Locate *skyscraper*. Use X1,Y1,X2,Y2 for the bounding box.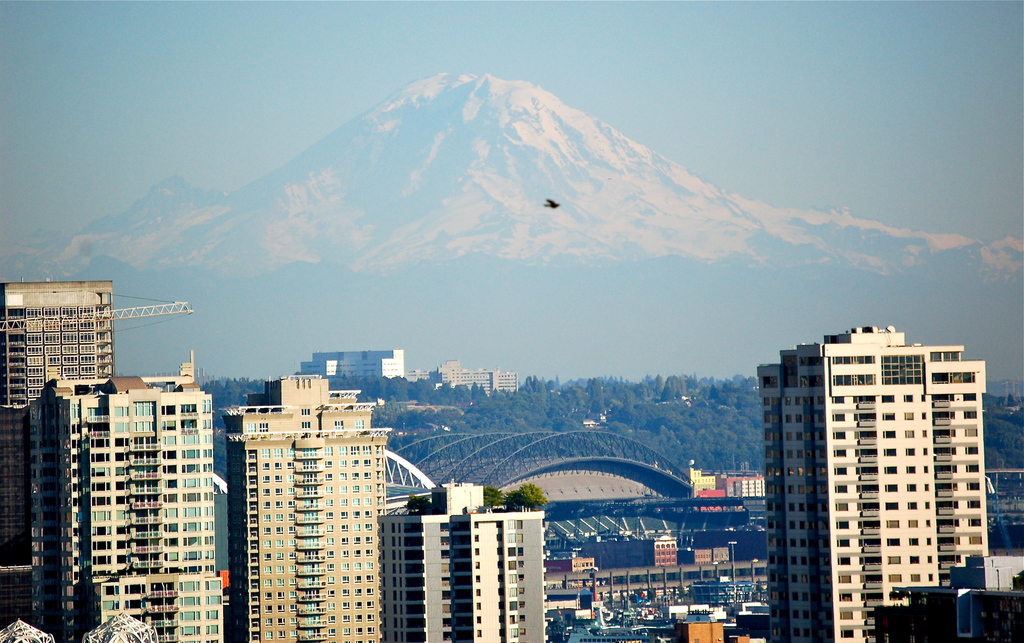
1,278,123,628.
